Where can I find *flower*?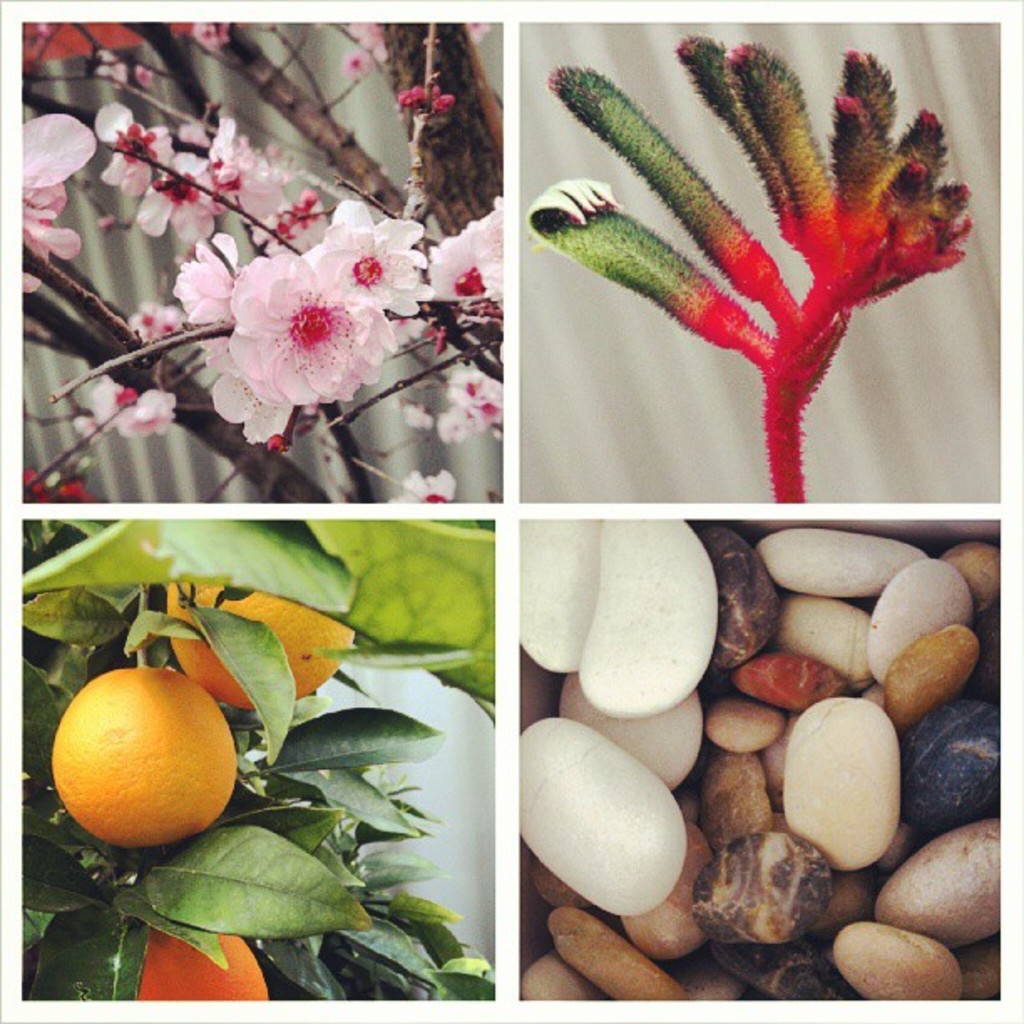
You can find it at bbox=(209, 241, 408, 422).
